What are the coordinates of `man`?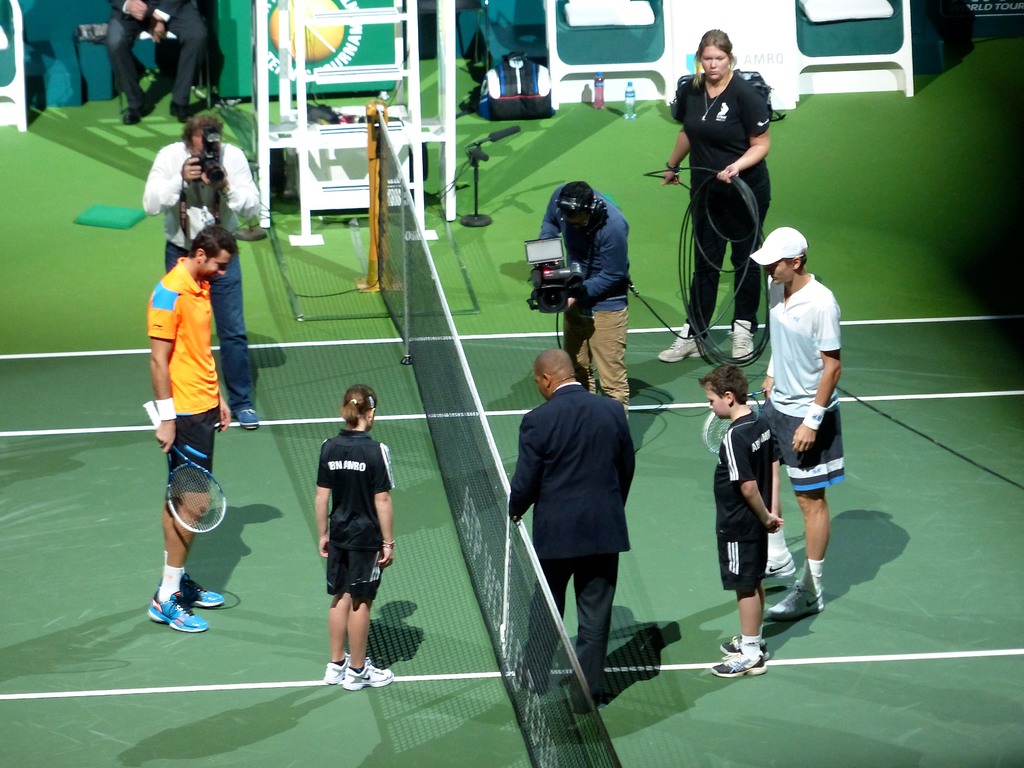
{"x1": 102, "y1": 0, "x2": 213, "y2": 133}.
